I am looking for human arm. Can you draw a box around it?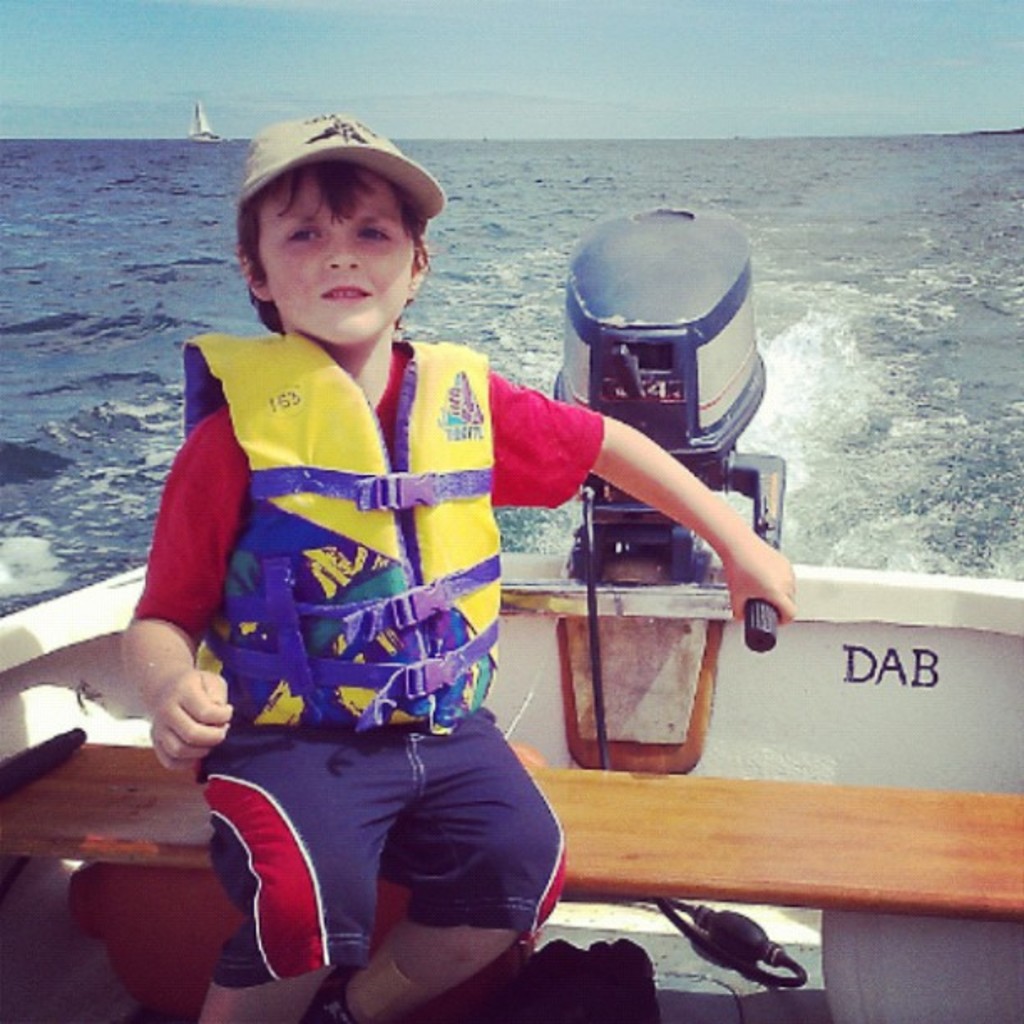
Sure, the bounding box is bbox=[114, 410, 236, 773].
